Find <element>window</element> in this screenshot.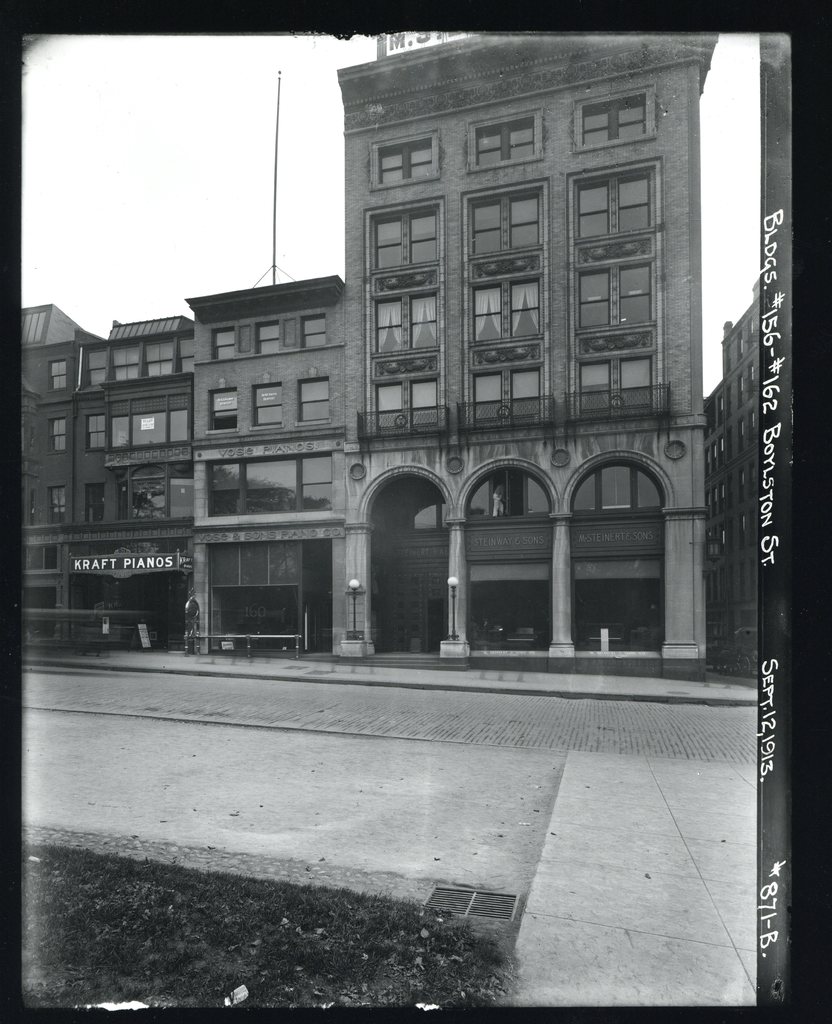
The bounding box for <element>window</element> is detection(111, 349, 140, 378).
